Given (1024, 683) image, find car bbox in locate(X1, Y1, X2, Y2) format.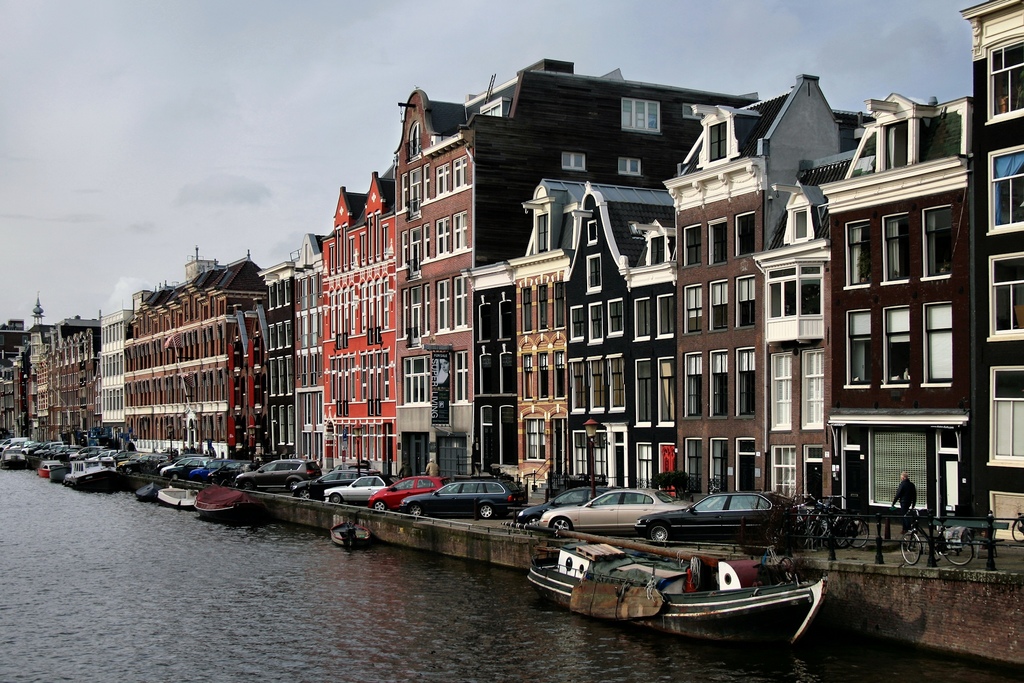
locate(401, 480, 525, 525).
